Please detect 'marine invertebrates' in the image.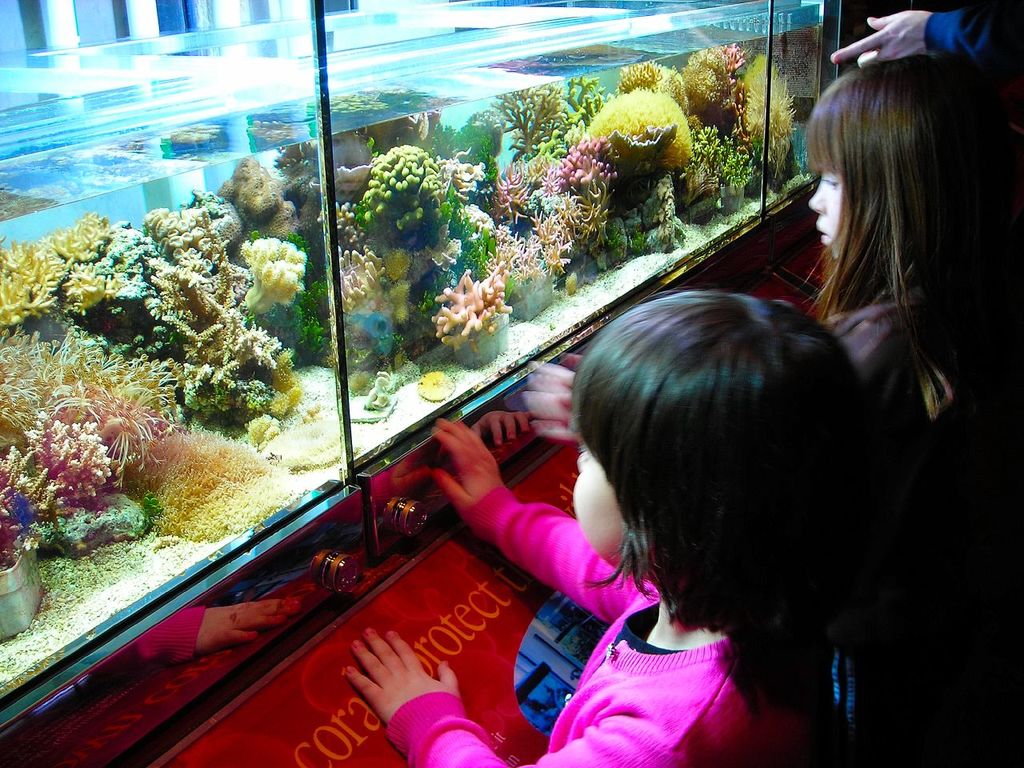
{"left": 558, "top": 75, "right": 622, "bottom": 127}.
